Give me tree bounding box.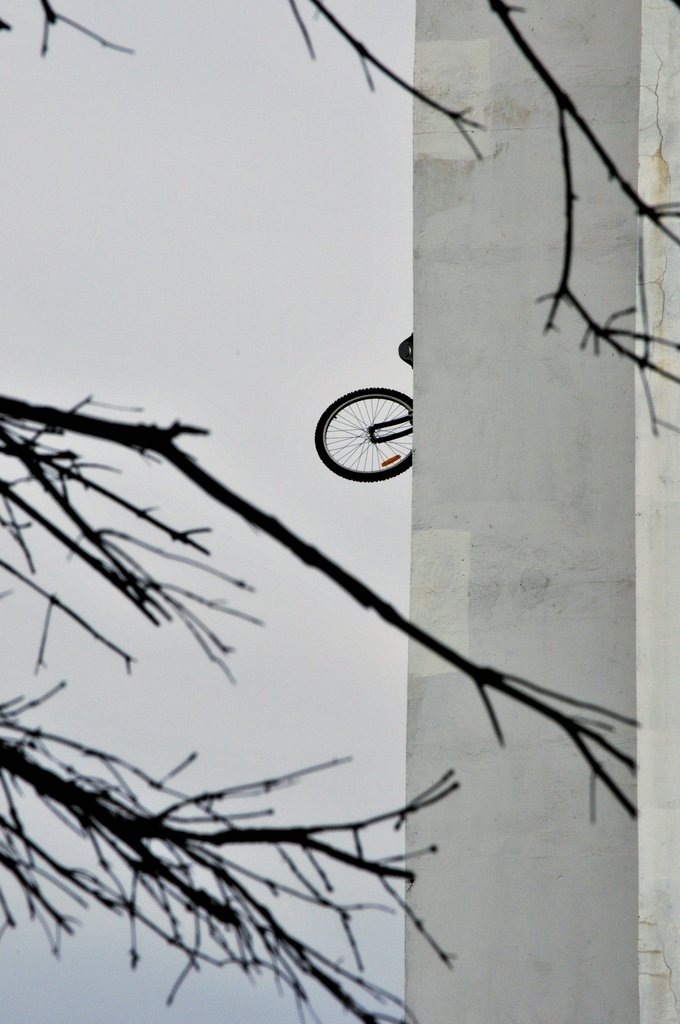
Rect(0, 0, 679, 1023).
